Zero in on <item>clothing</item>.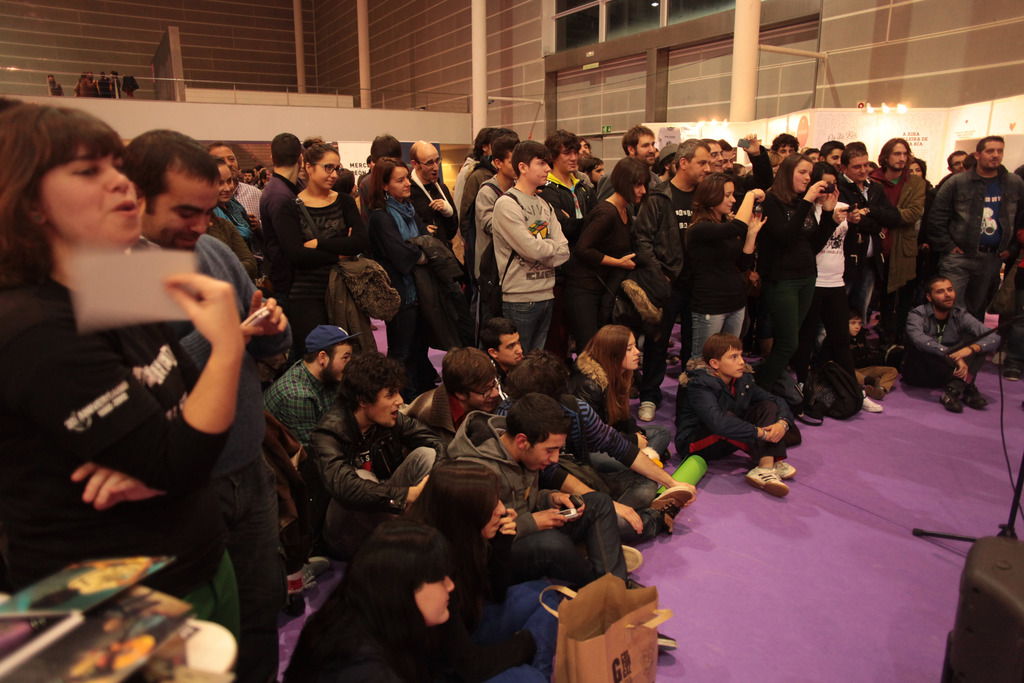
Zeroed in: {"x1": 307, "y1": 406, "x2": 449, "y2": 554}.
